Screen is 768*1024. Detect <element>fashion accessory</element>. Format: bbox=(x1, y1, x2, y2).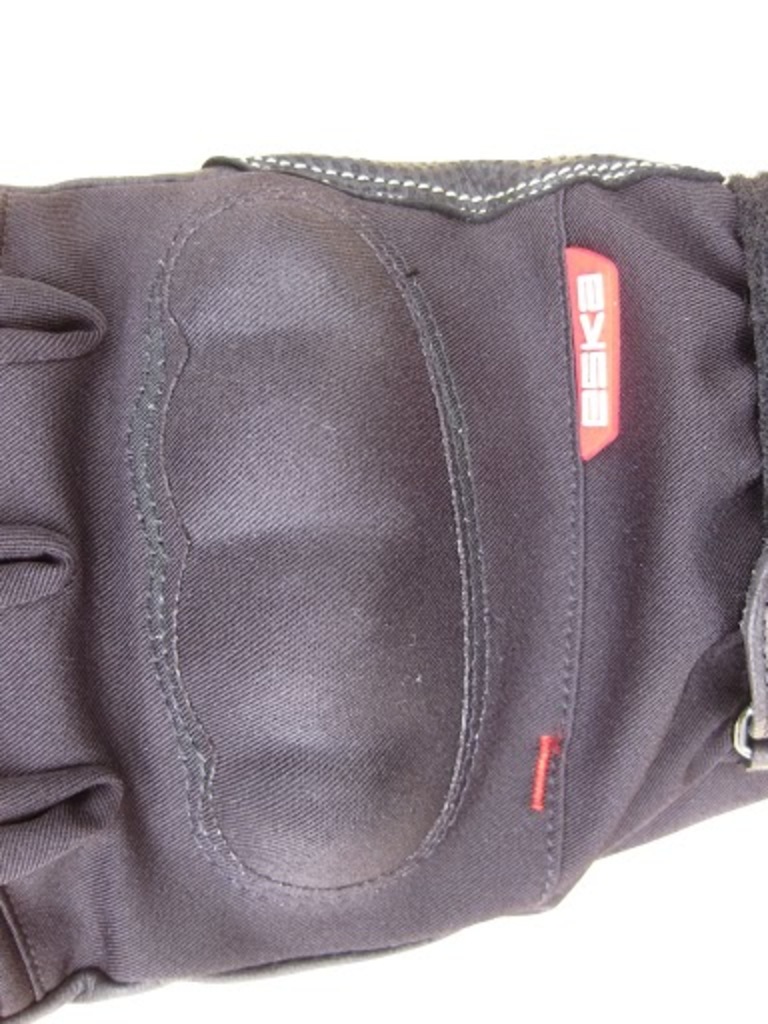
bbox=(0, 156, 766, 1022).
